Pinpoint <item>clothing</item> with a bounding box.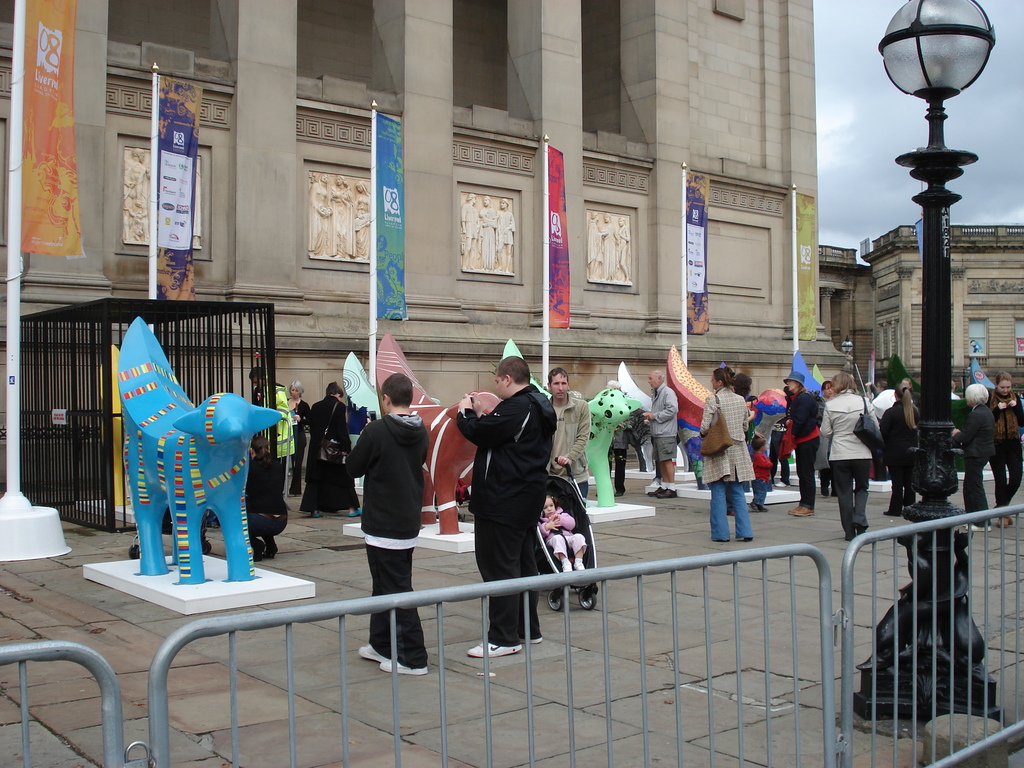
[541,504,586,558].
